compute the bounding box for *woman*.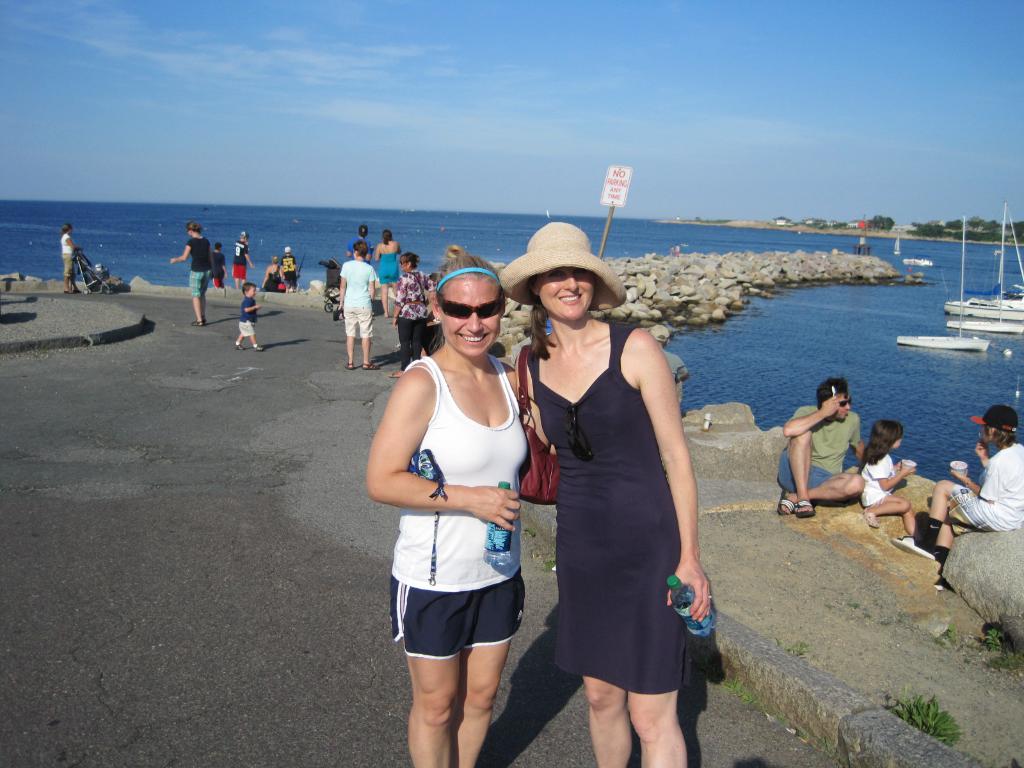
BBox(374, 227, 403, 317).
